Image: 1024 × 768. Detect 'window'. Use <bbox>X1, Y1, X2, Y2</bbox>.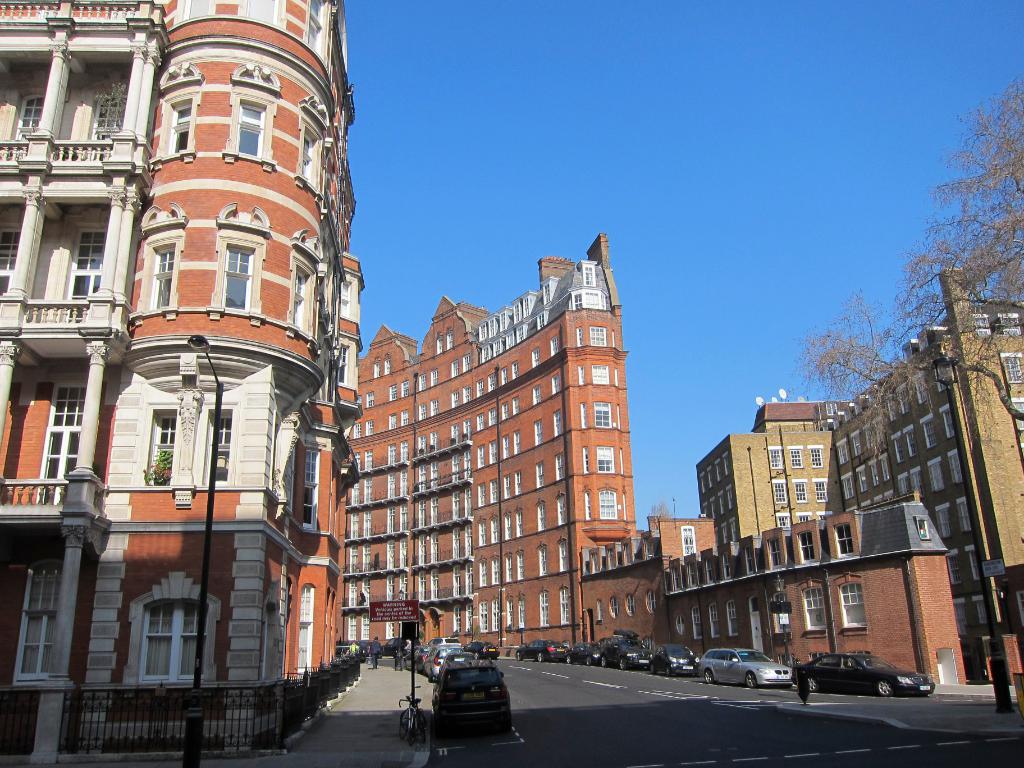
<bbox>492, 598, 501, 629</bbox>.
